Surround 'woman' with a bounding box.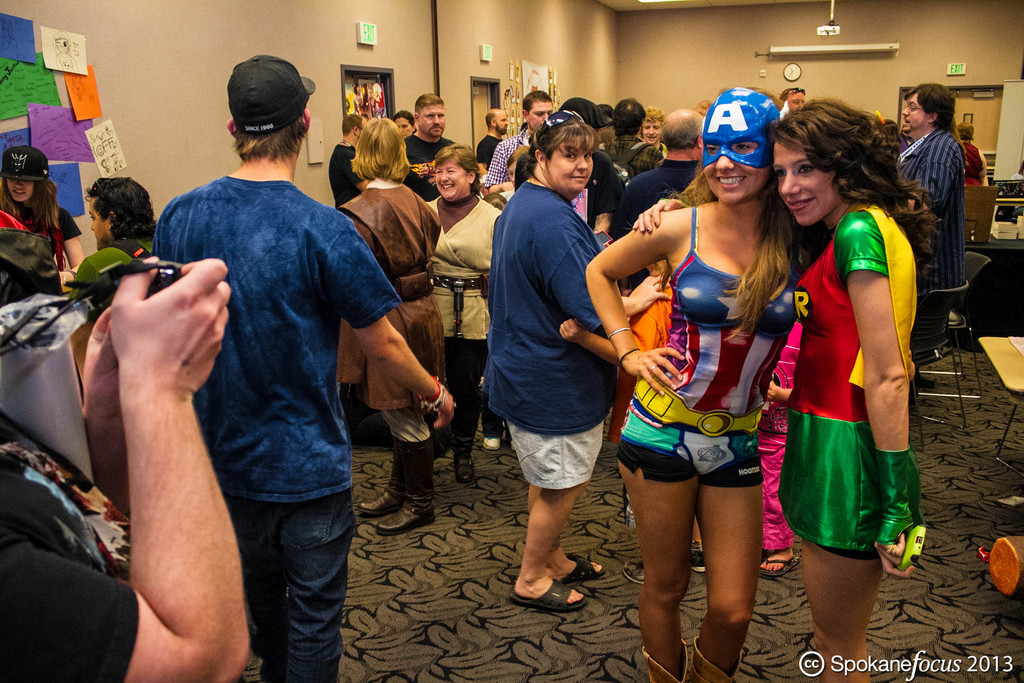
bbox=(0, 142, 83, 287).
